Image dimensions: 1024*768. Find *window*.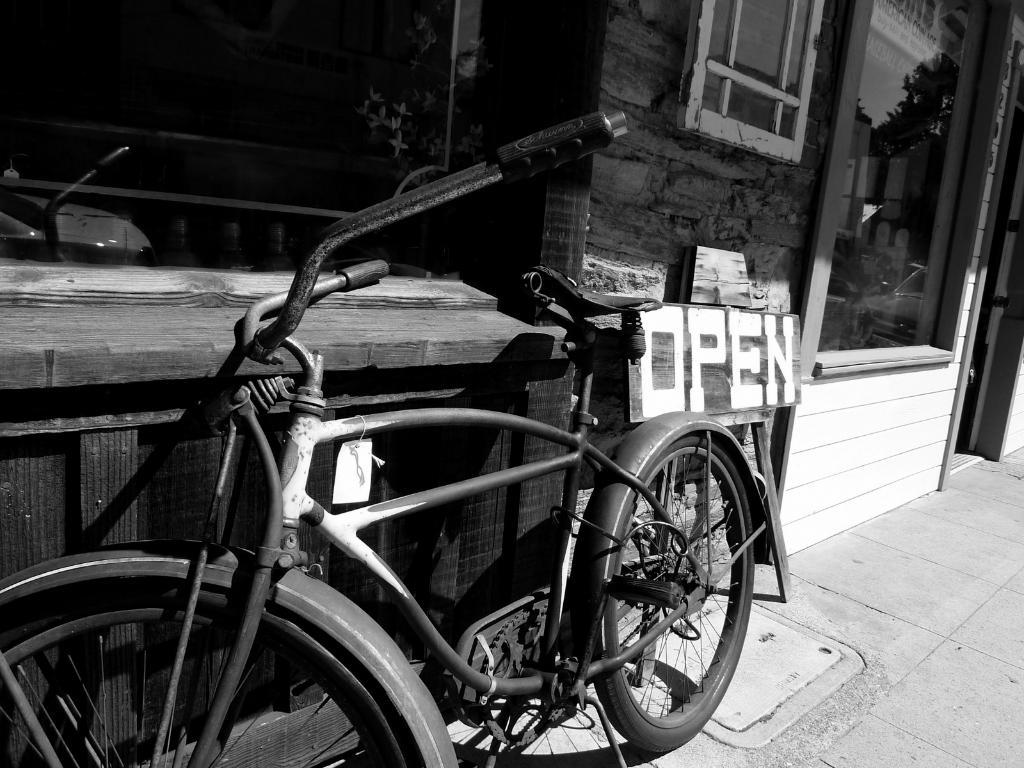
rect(692, 0, 828, 157).
